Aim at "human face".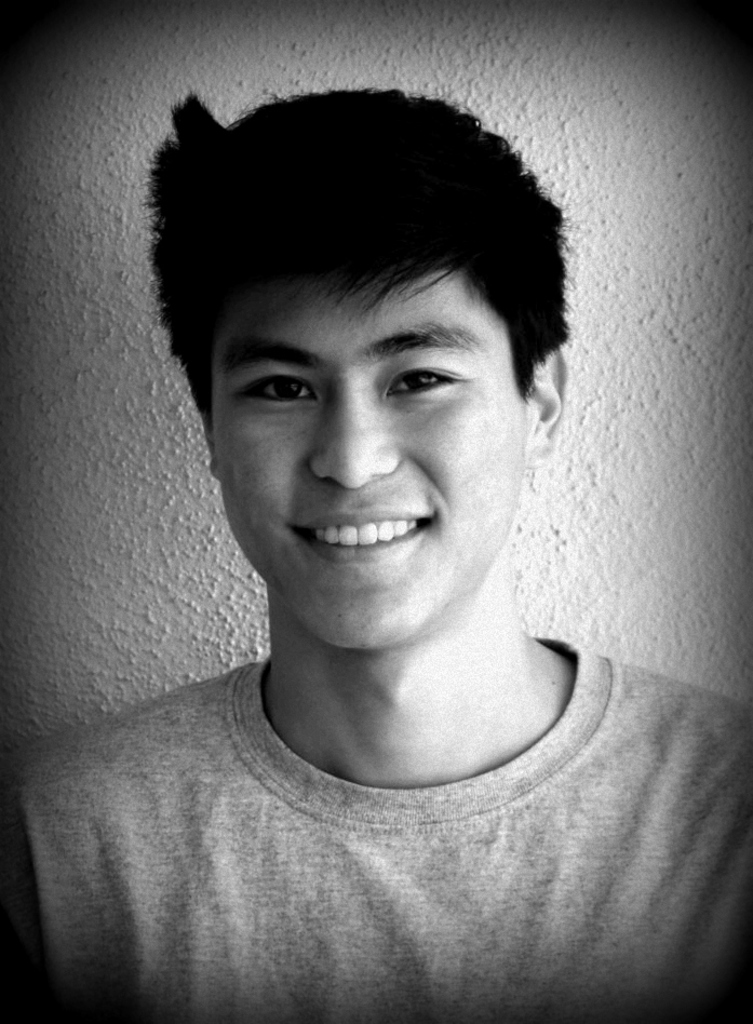
Aimed at 217,252,525,651.
